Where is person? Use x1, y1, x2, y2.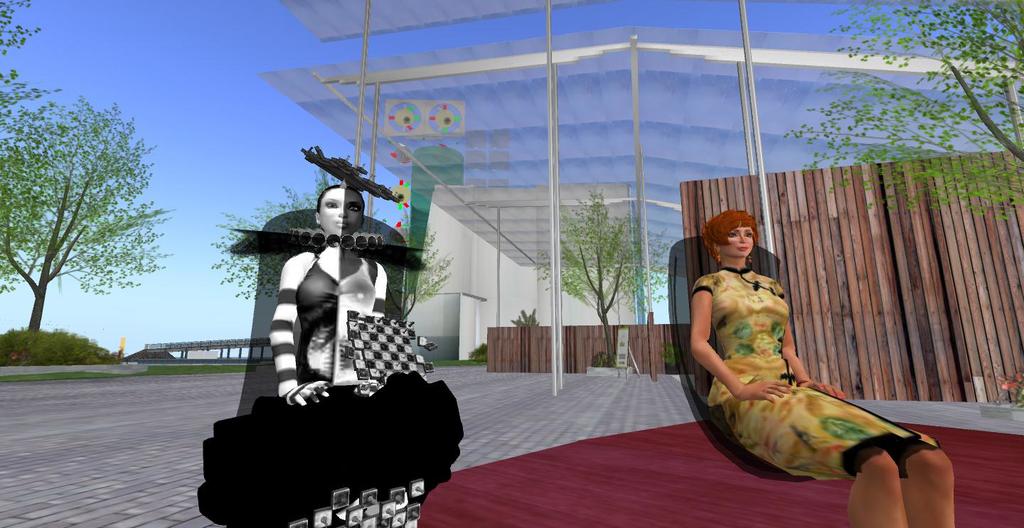
689, 205, 960, 523.
